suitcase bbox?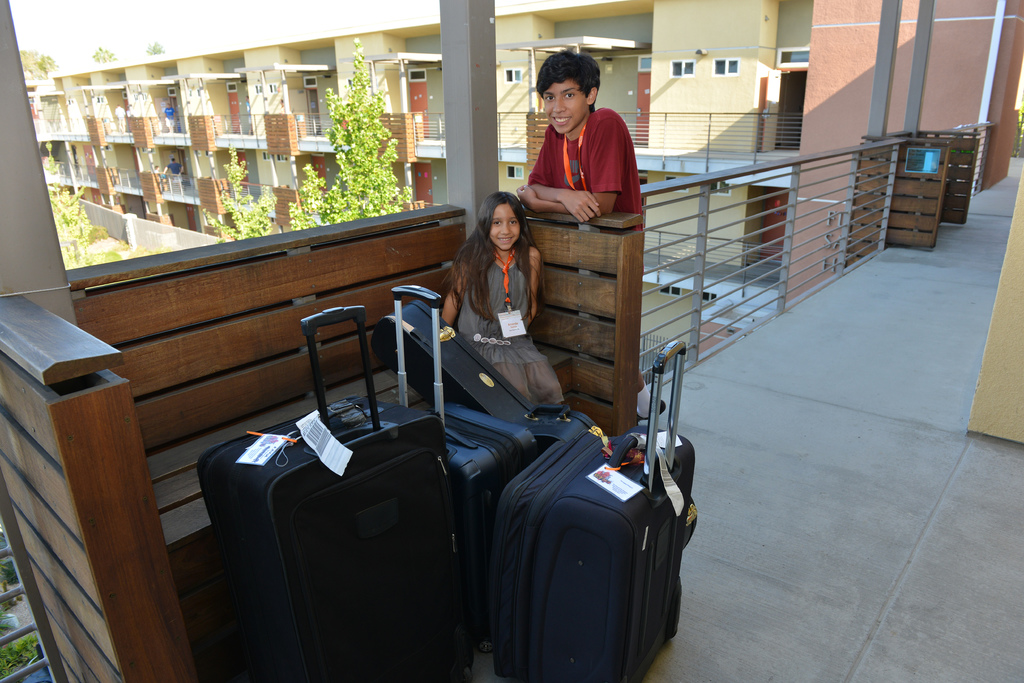
499 339 689 682
